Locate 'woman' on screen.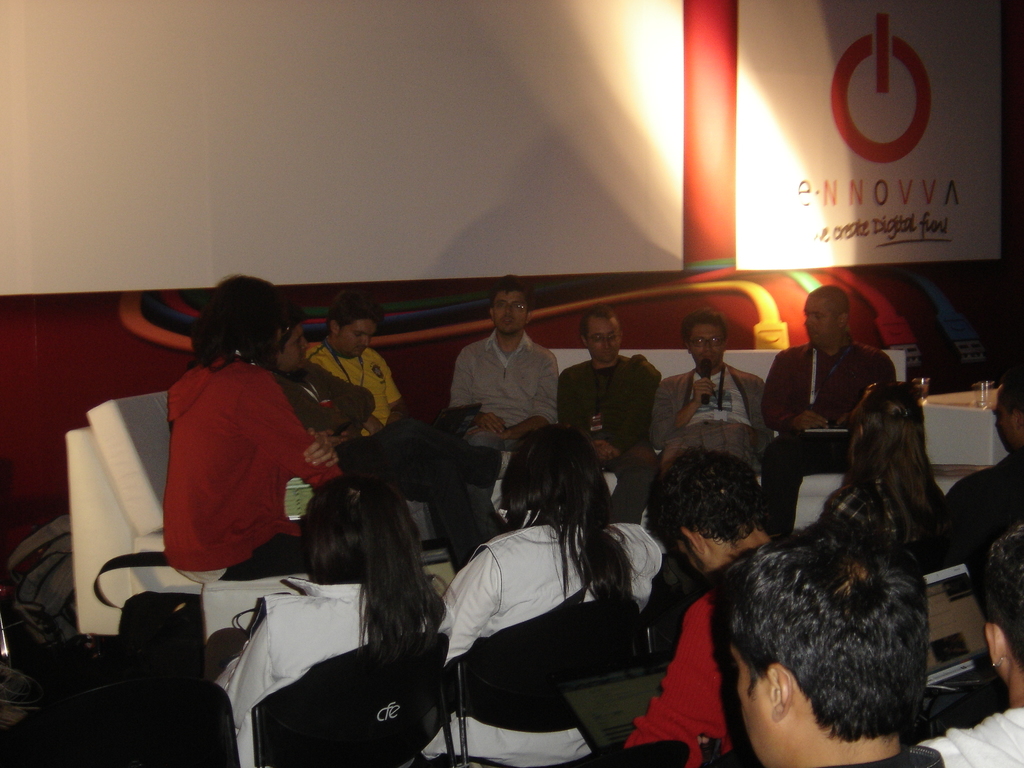
On screen at (163, 273, 345, 582).
